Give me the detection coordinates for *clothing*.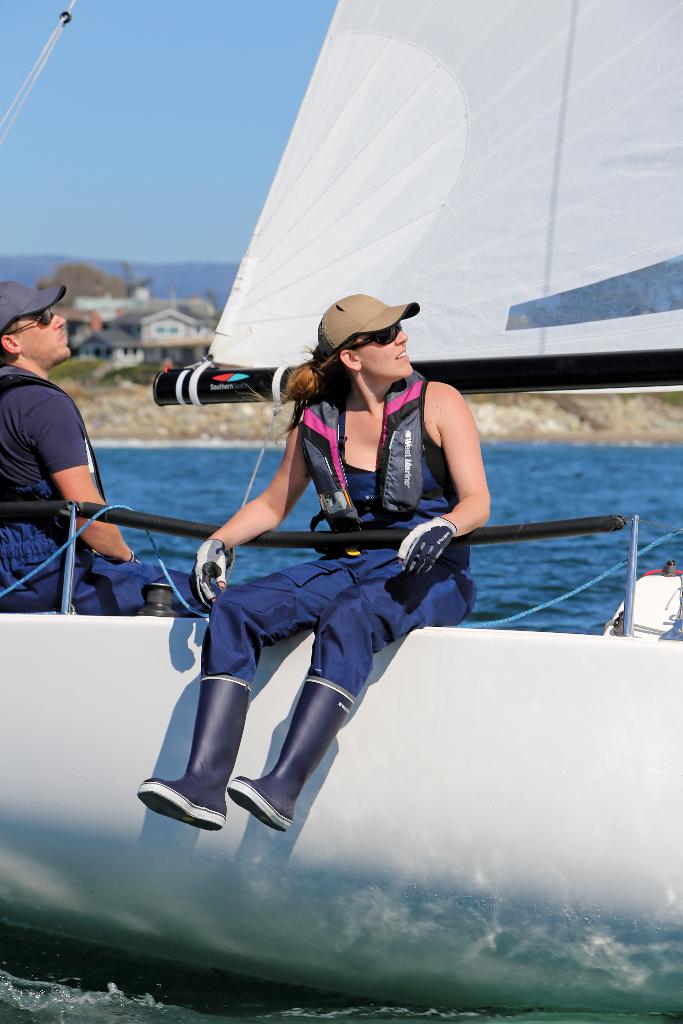
BBox(177, 340, 516, 815).
